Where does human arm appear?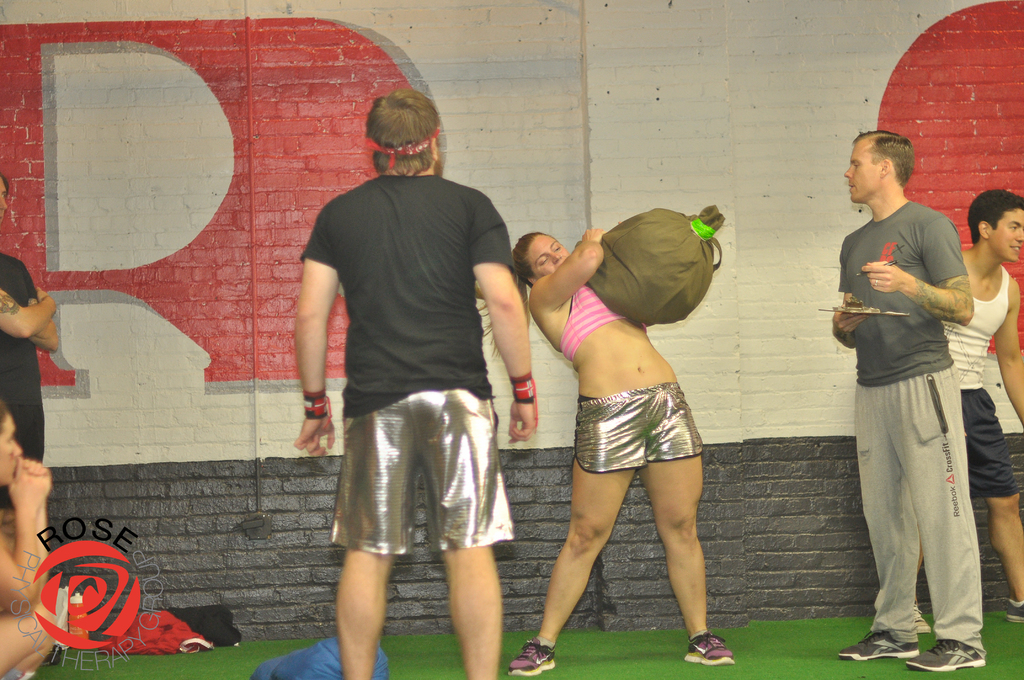
Appears at (280, 202, 358, 483).
